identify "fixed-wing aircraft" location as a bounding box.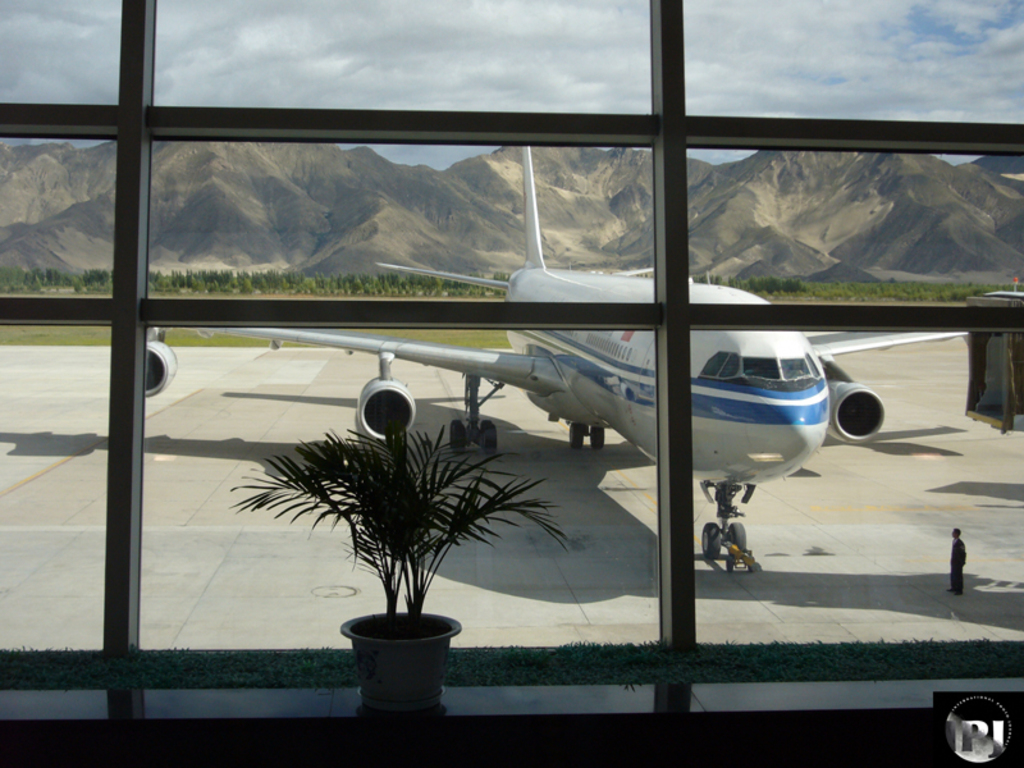
box(145, 140, 972, 567).
